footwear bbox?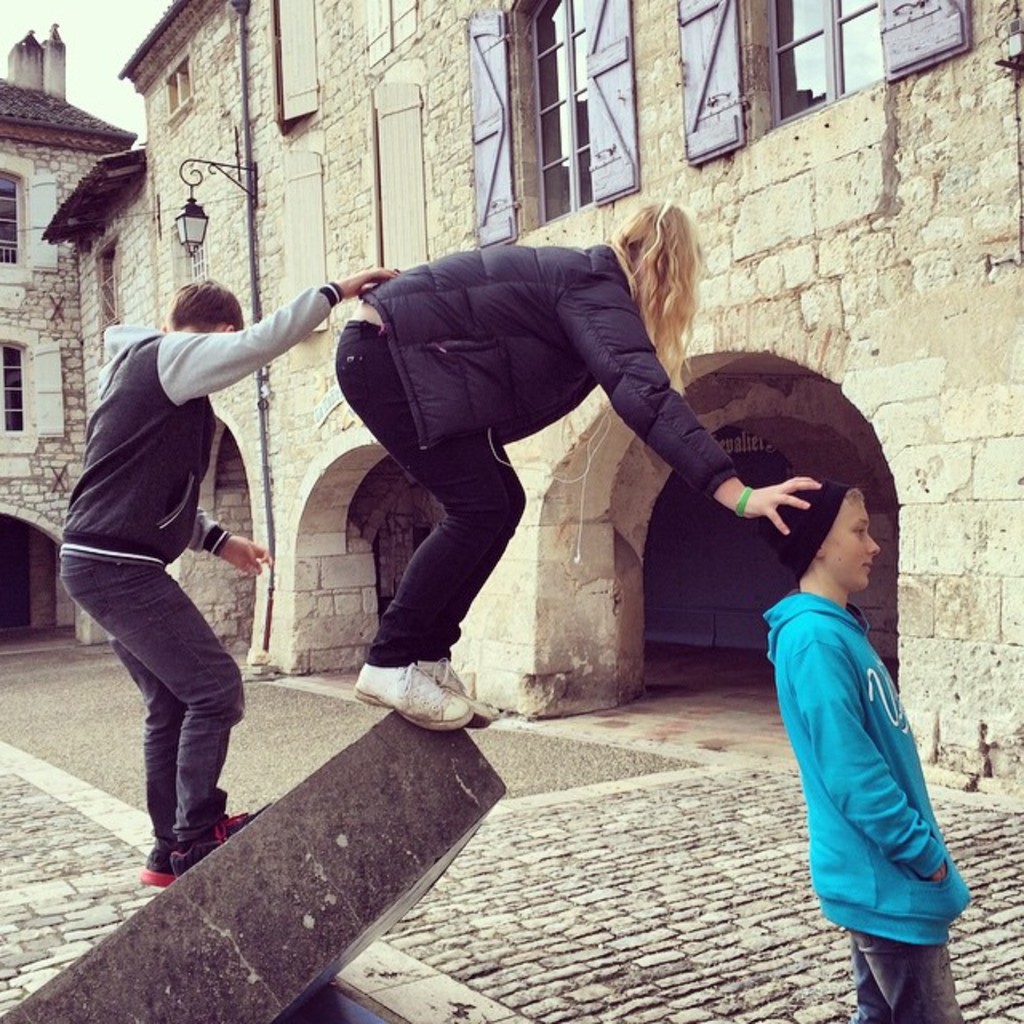
(413,658,488,731)
